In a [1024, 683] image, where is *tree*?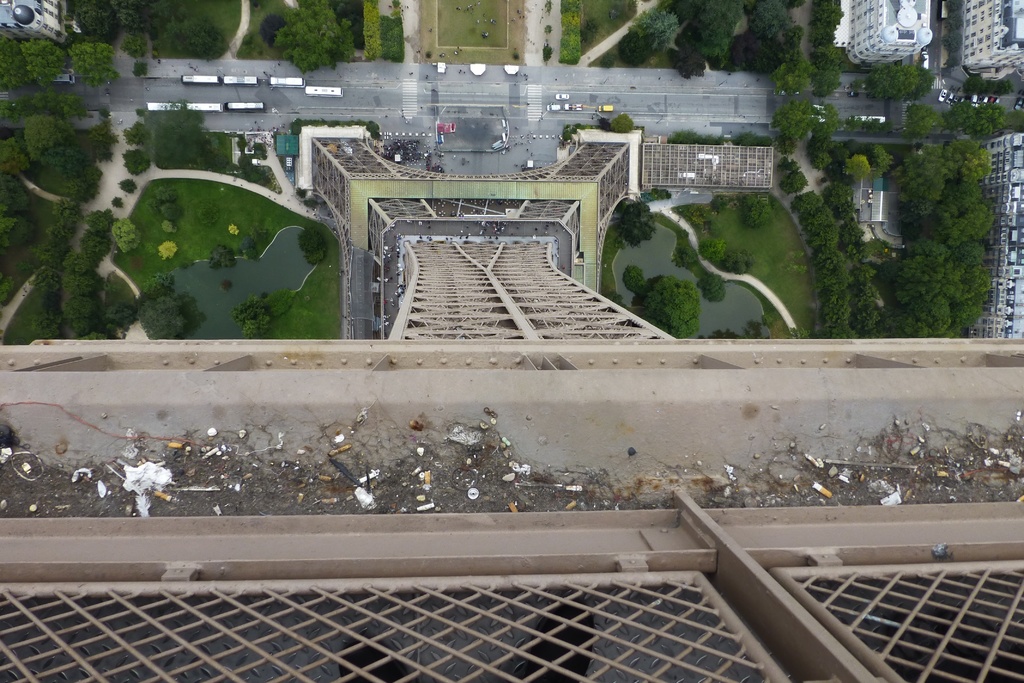
(753,0,794,39).
